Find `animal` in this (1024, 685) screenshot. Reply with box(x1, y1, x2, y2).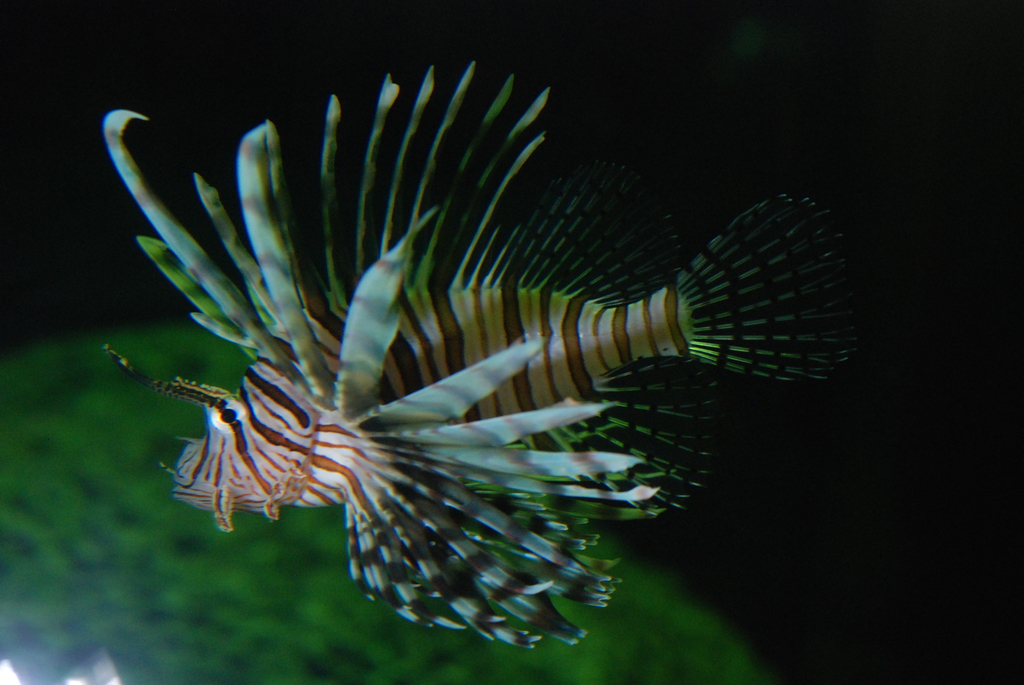
box(100, 60, 867, 655).
